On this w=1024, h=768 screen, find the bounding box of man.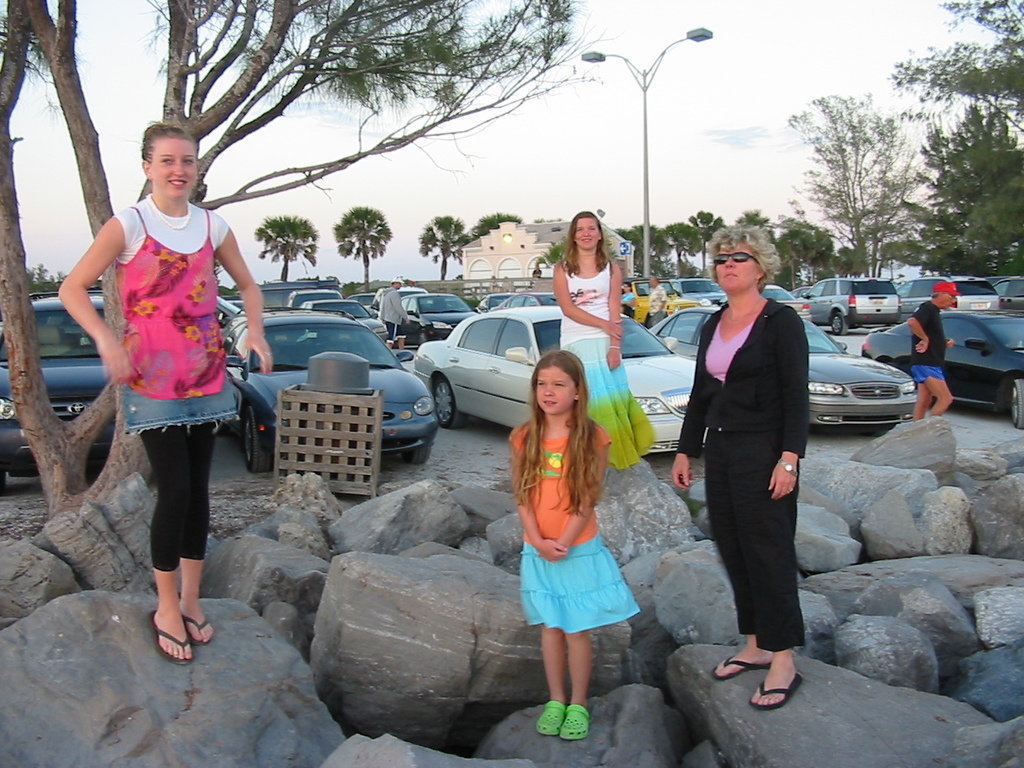
Bounding box: 646 277 670 326.
